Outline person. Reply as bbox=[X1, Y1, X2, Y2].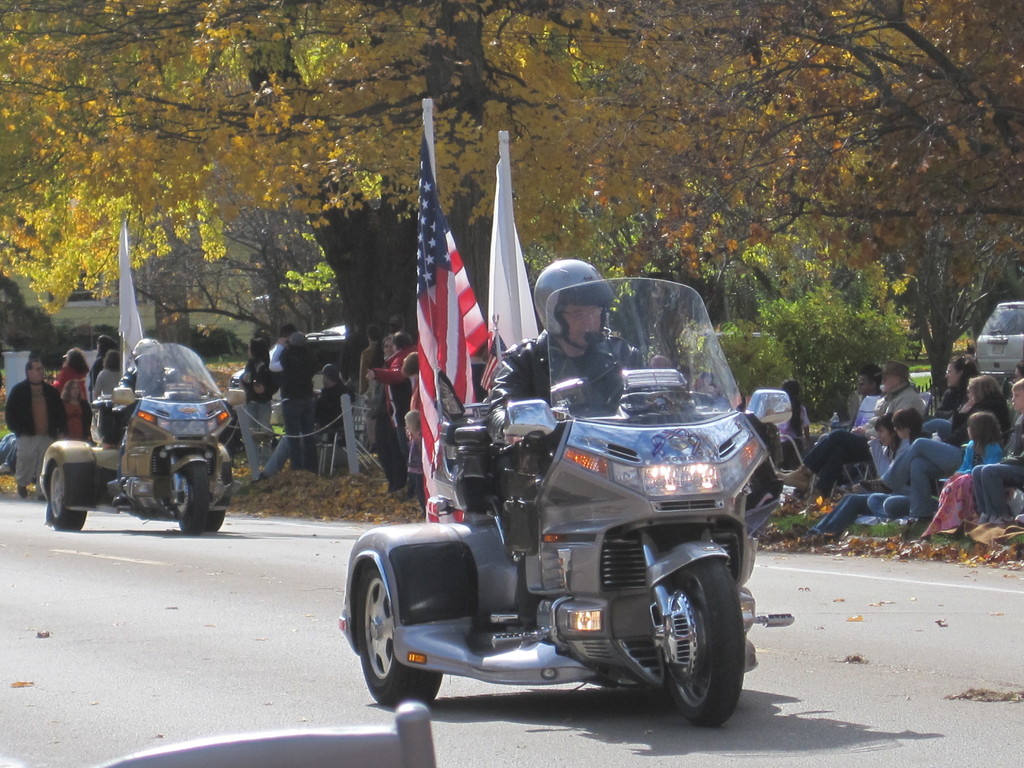
bbox=[874, 412, 925, 486].
